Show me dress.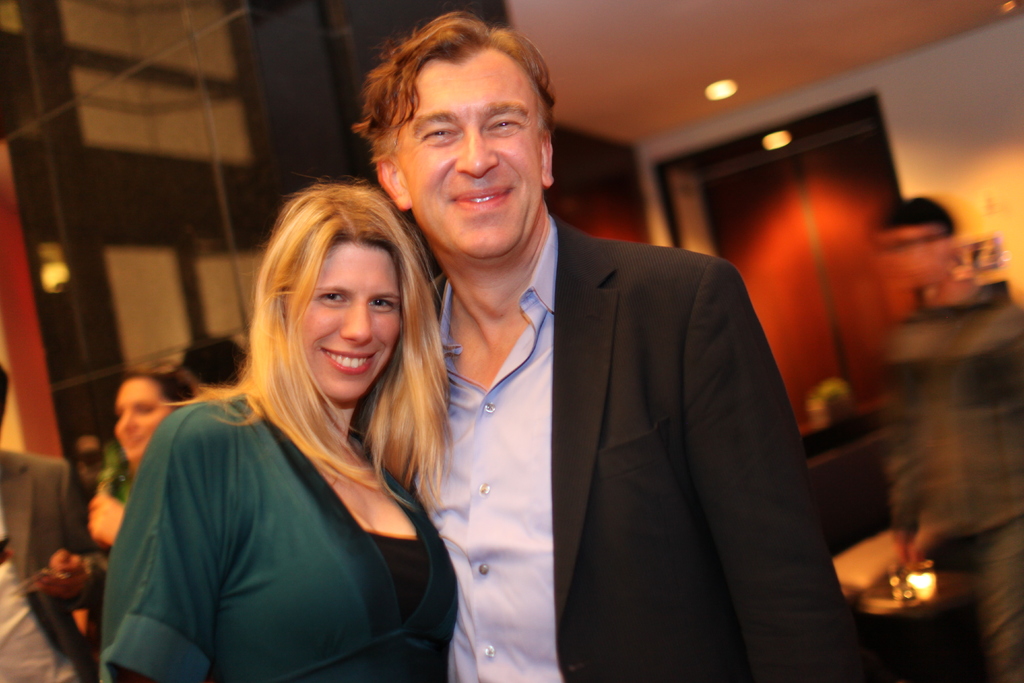
dress is here: [x1=103, y1=318, x2=467, y2=671].
